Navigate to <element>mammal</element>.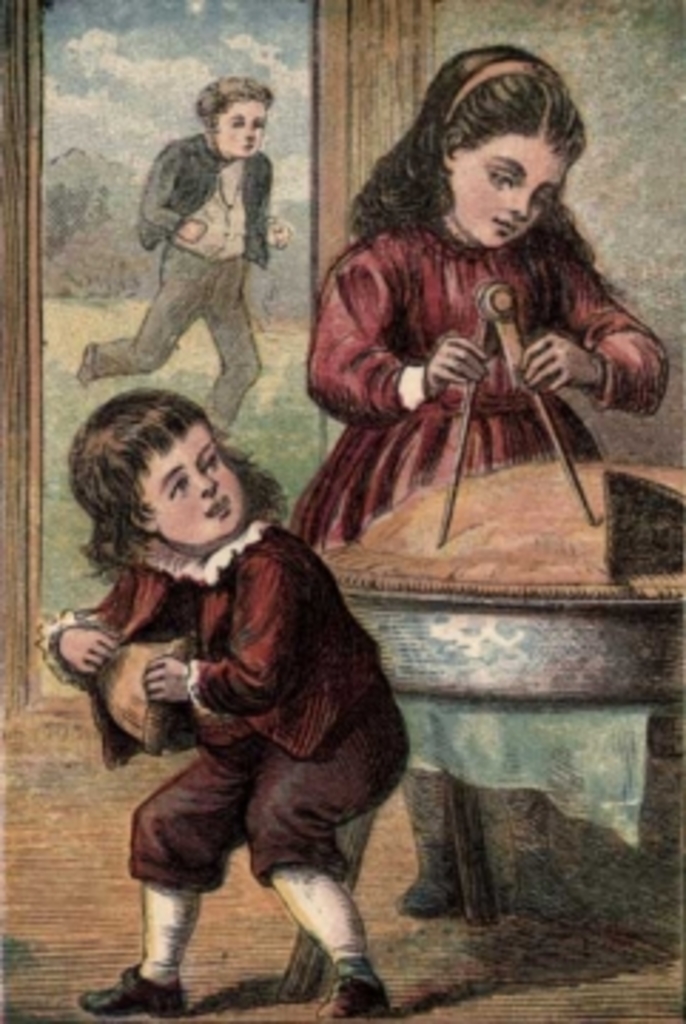
Navigation target: 46, 444, 421, 976.
